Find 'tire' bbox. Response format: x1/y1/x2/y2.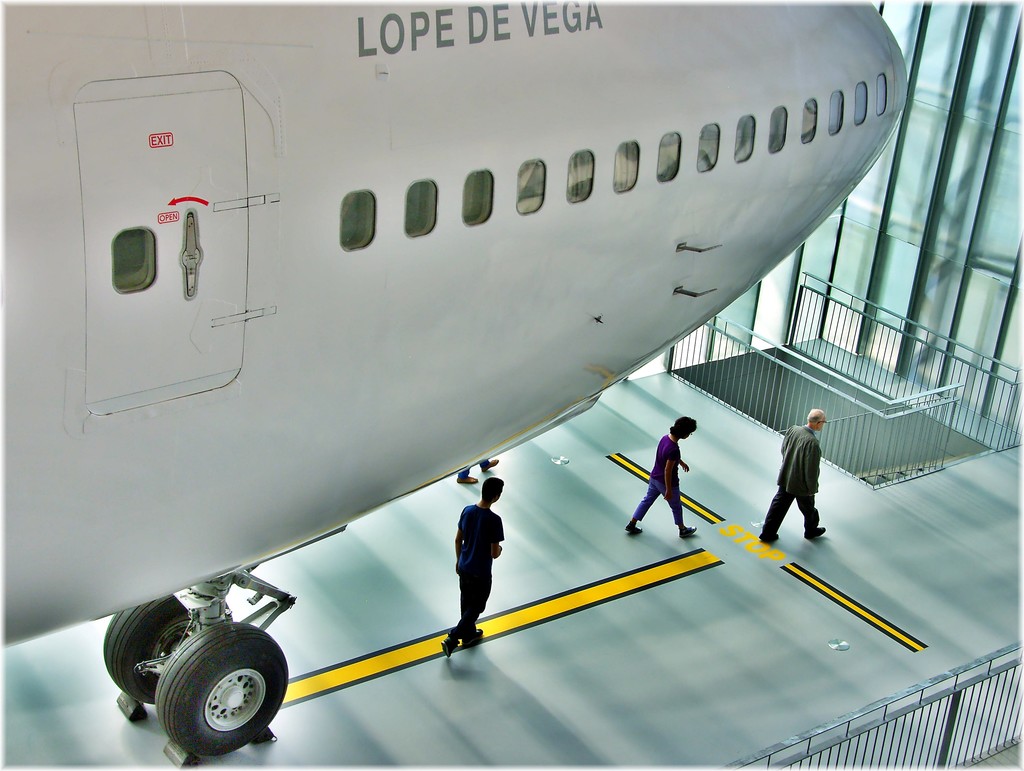
161/639/265/757.
